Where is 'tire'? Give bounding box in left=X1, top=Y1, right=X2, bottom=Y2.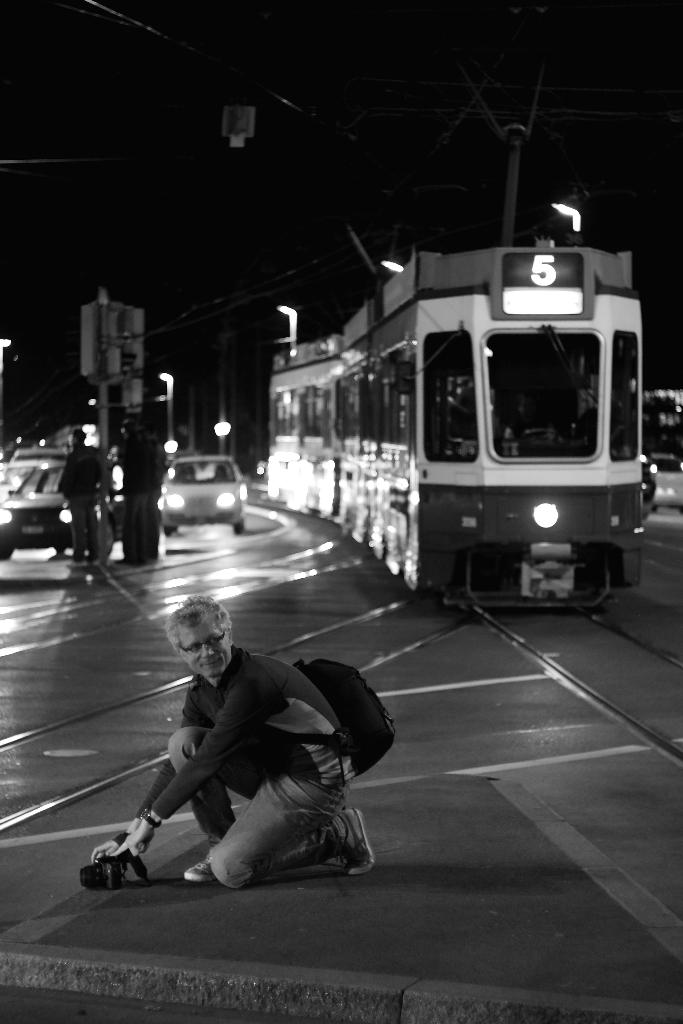
left=158, top=524, right=177, bottom=534.
